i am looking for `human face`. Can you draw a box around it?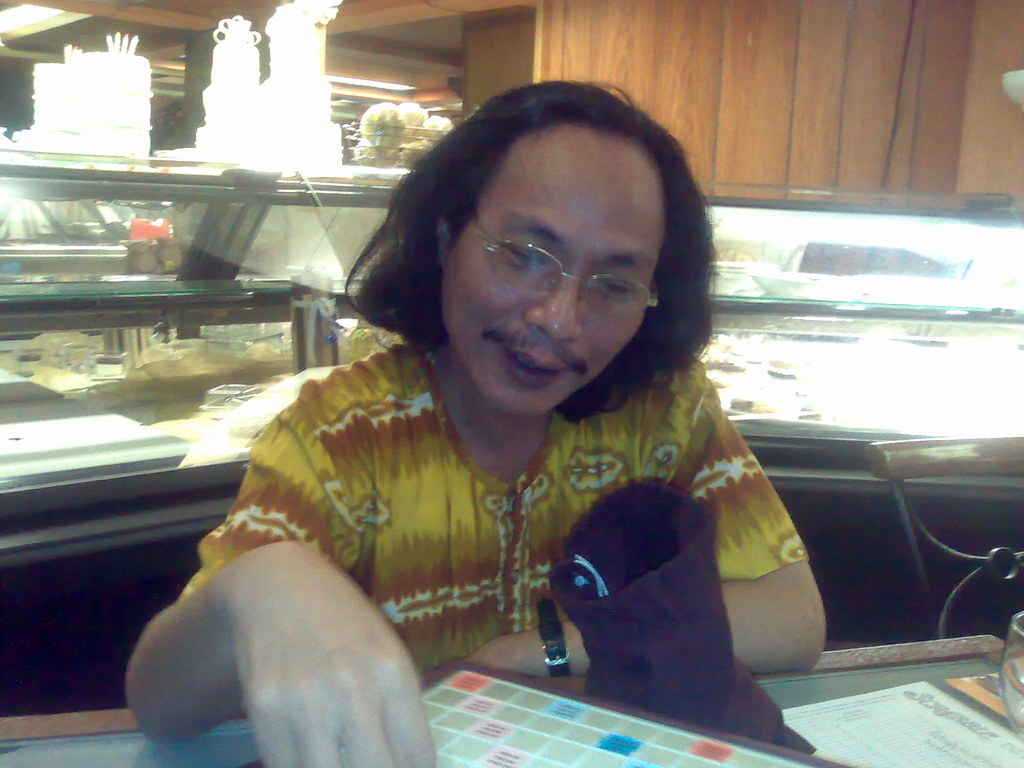
Sure, the bounding box is box(444, 124, 662, 409).
